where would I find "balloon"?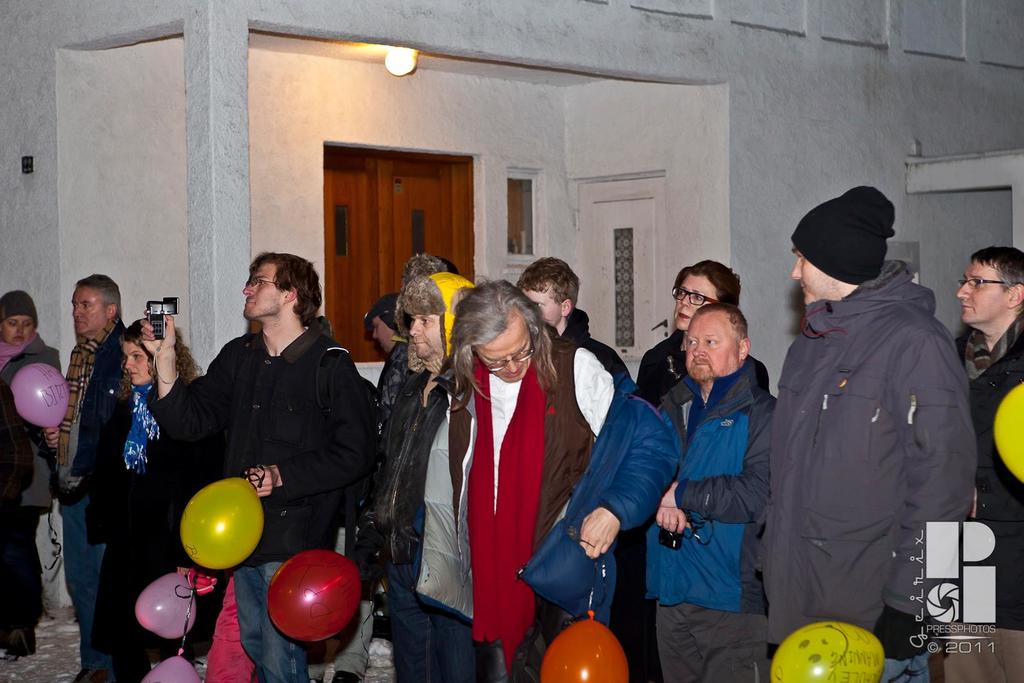
At Rect(179, 475, 266, 572).
